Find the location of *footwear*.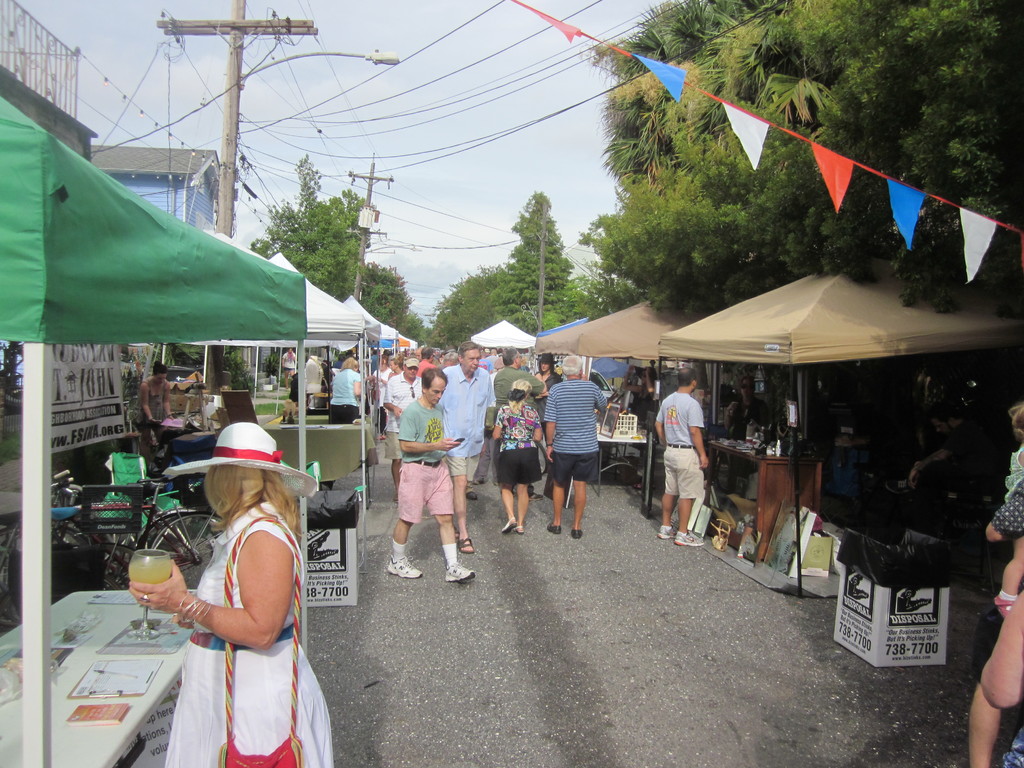
Location: [x1=445, y1=561, x2=476, y2=584].
